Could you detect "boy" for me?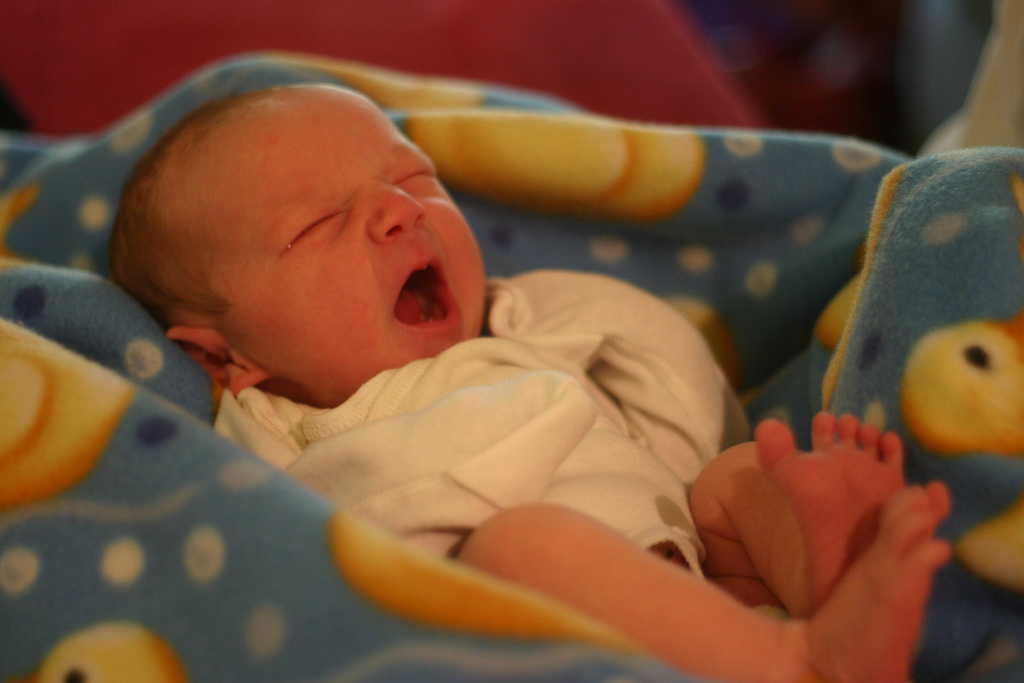
Detection result: left=113, top=79, right=939, bottom=682.
